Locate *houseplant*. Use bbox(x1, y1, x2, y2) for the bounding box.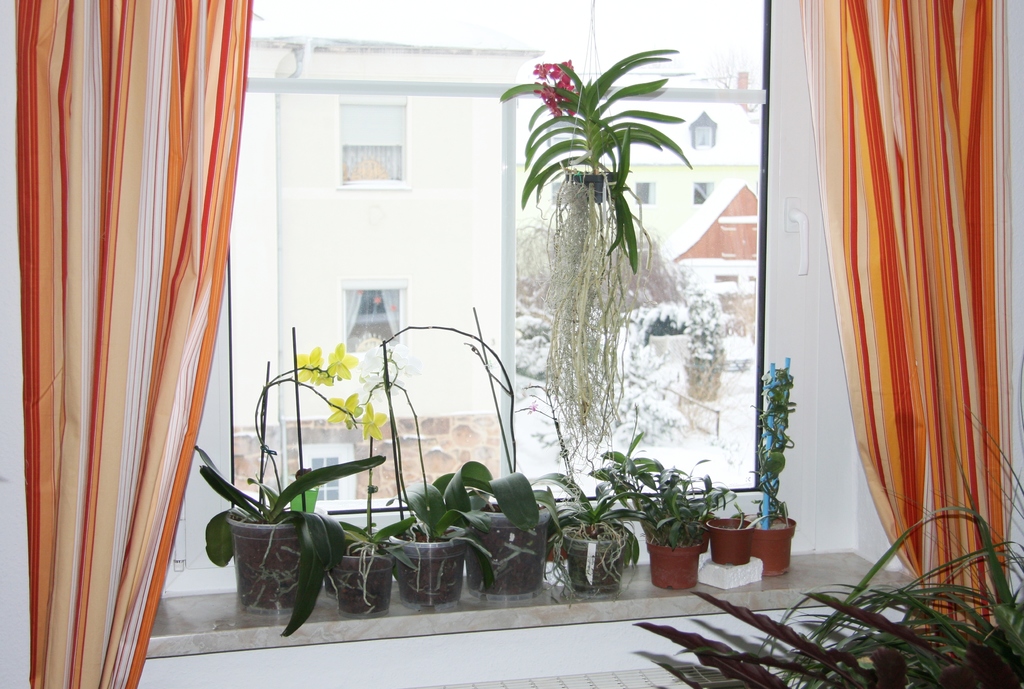
bbox(553, 473, 658, 588).
